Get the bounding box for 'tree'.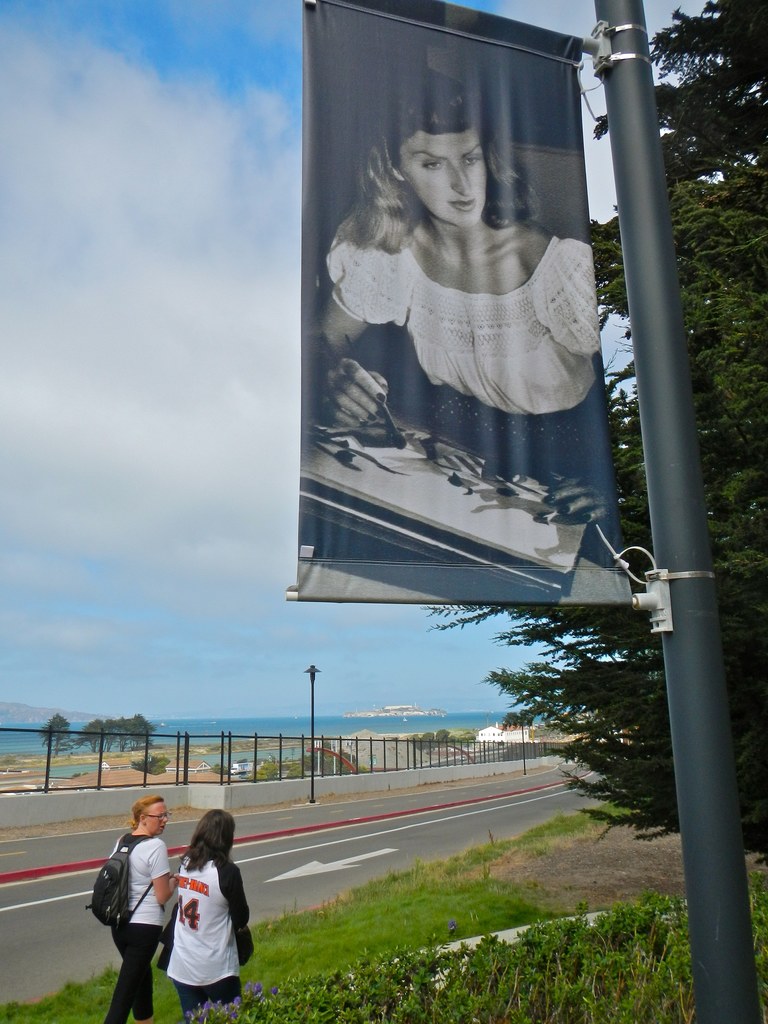
box=[130, 712, 149, 749].
